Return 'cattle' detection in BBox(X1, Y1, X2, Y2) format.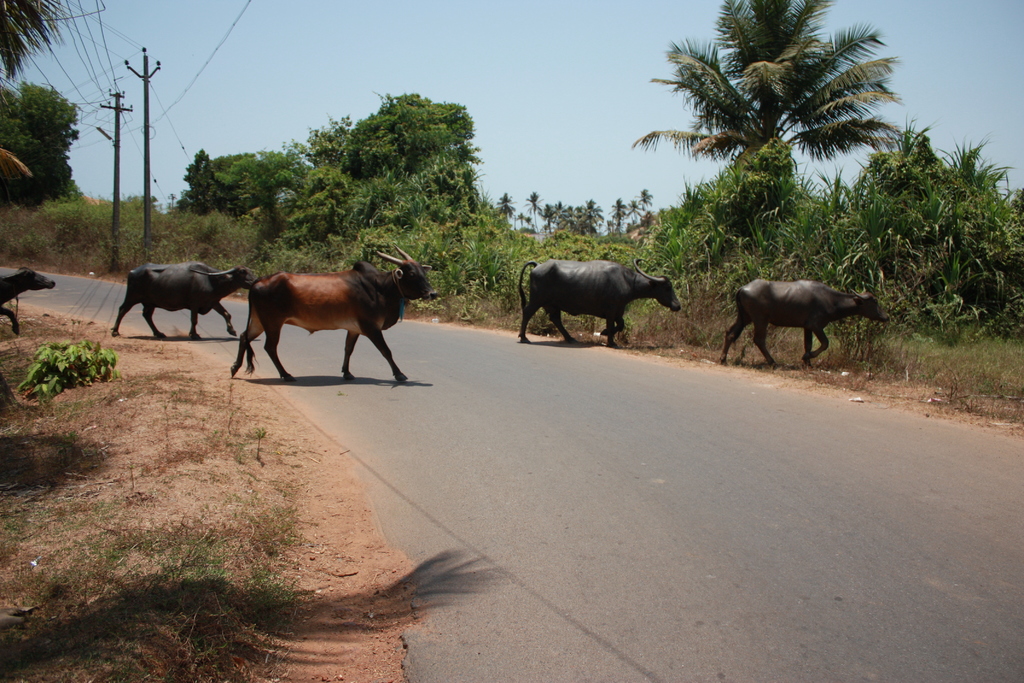
BBox(114, 260, 254, 339).
